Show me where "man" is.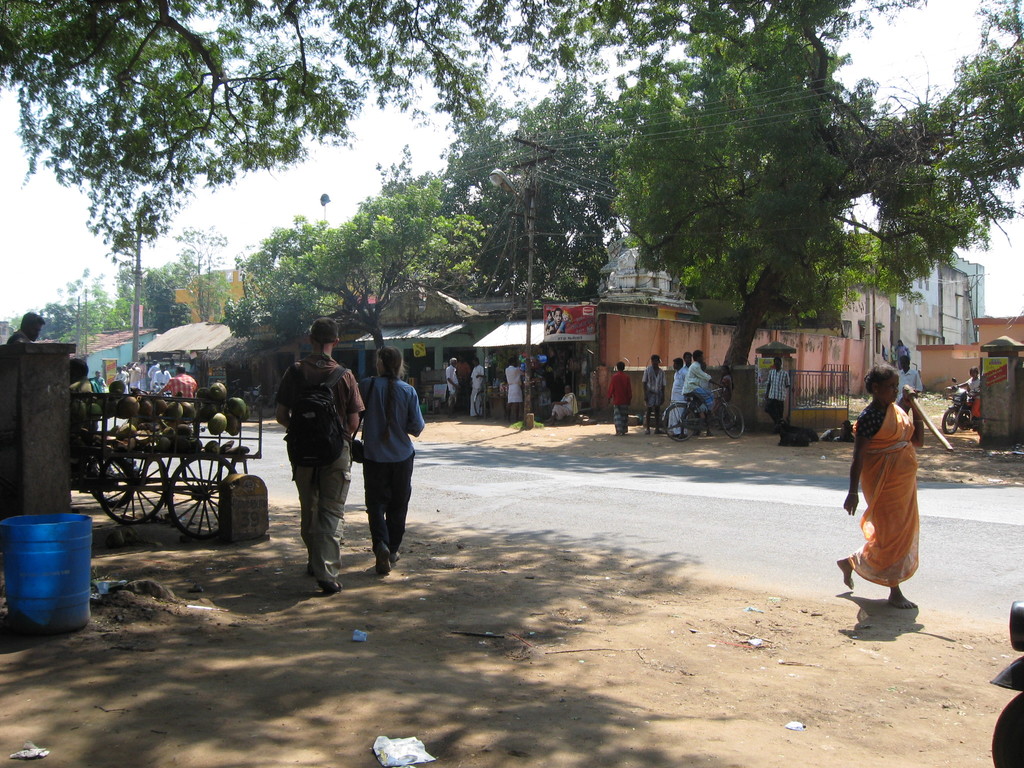
"man" is at left=892, top=354, right=923, bottom=407.
